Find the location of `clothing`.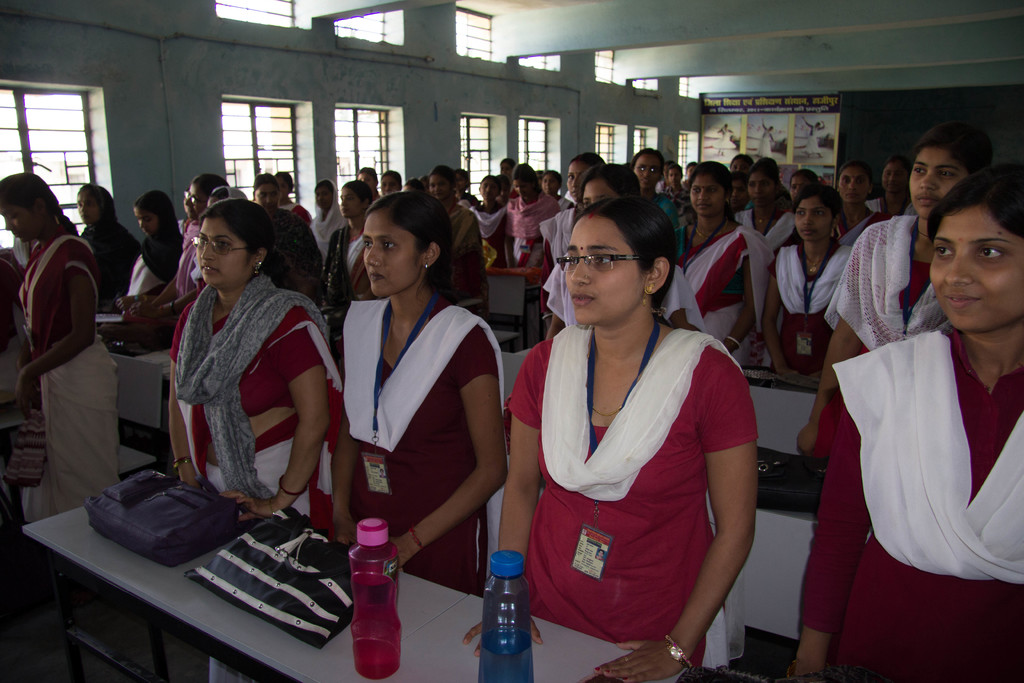
Location: (left=824, top=211, right=943, bottom=345).
